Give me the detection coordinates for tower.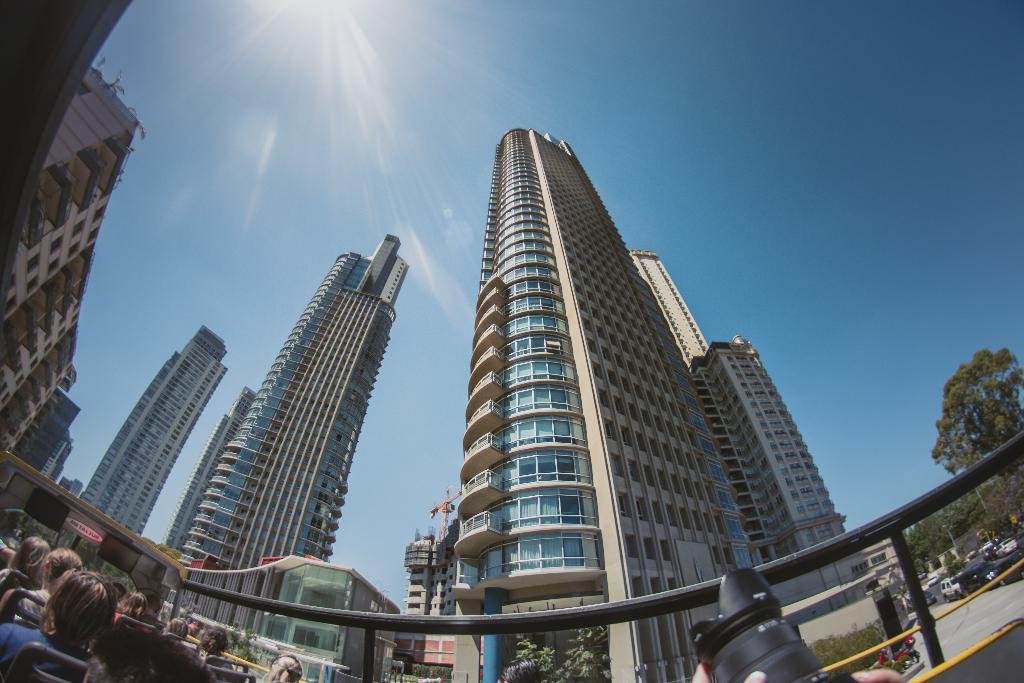
[6, 377, 83, 482].
